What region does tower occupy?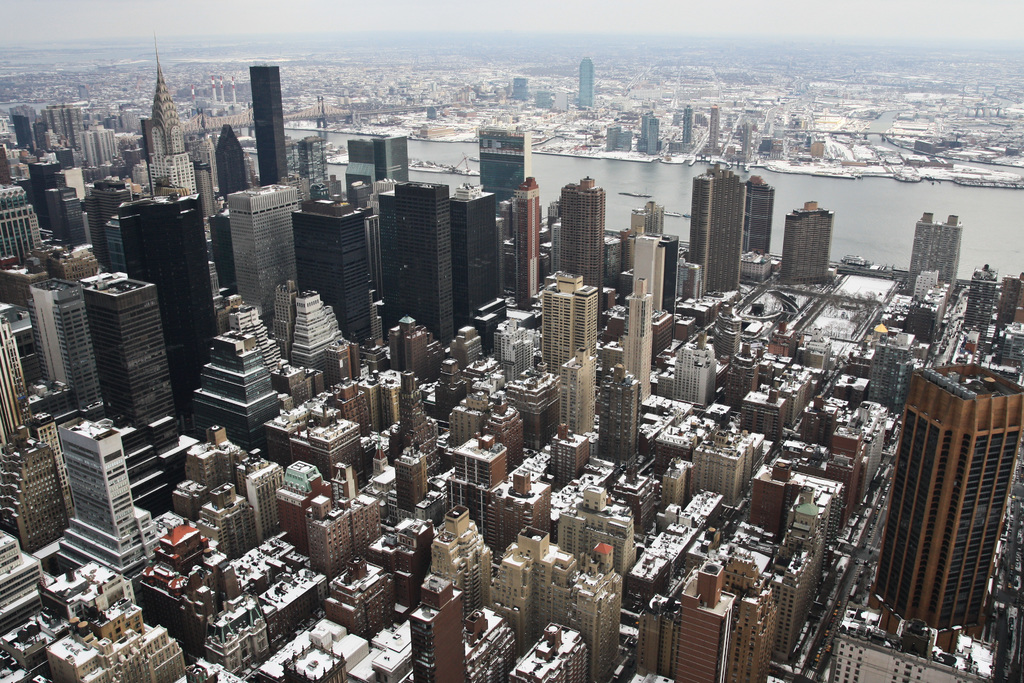
BBox(83, 281, 186, 440).
